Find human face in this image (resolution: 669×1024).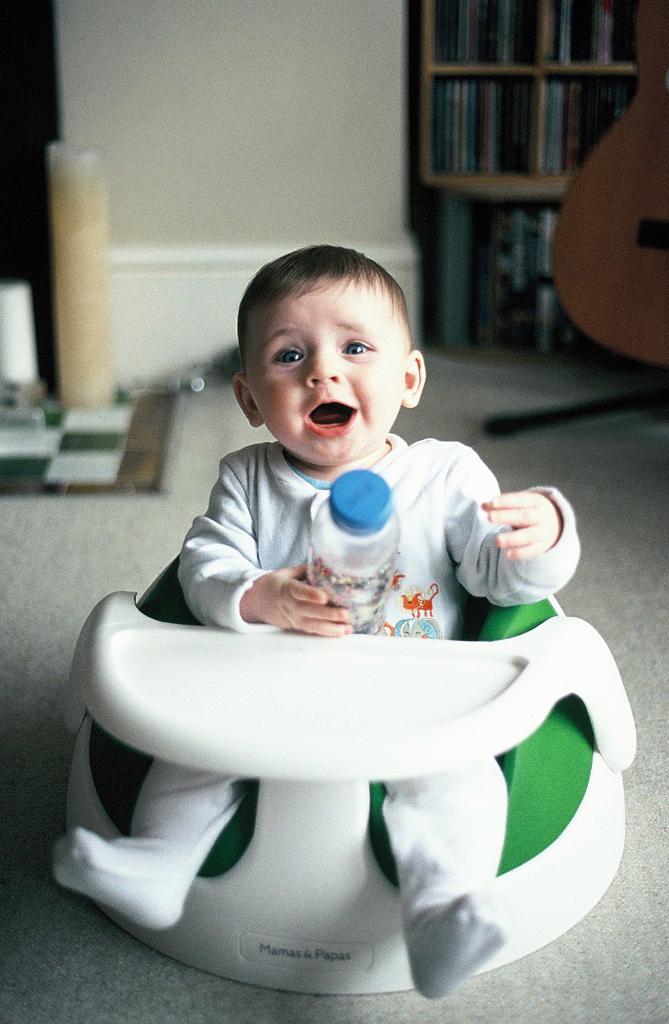
(244, 285, 408, 470).
